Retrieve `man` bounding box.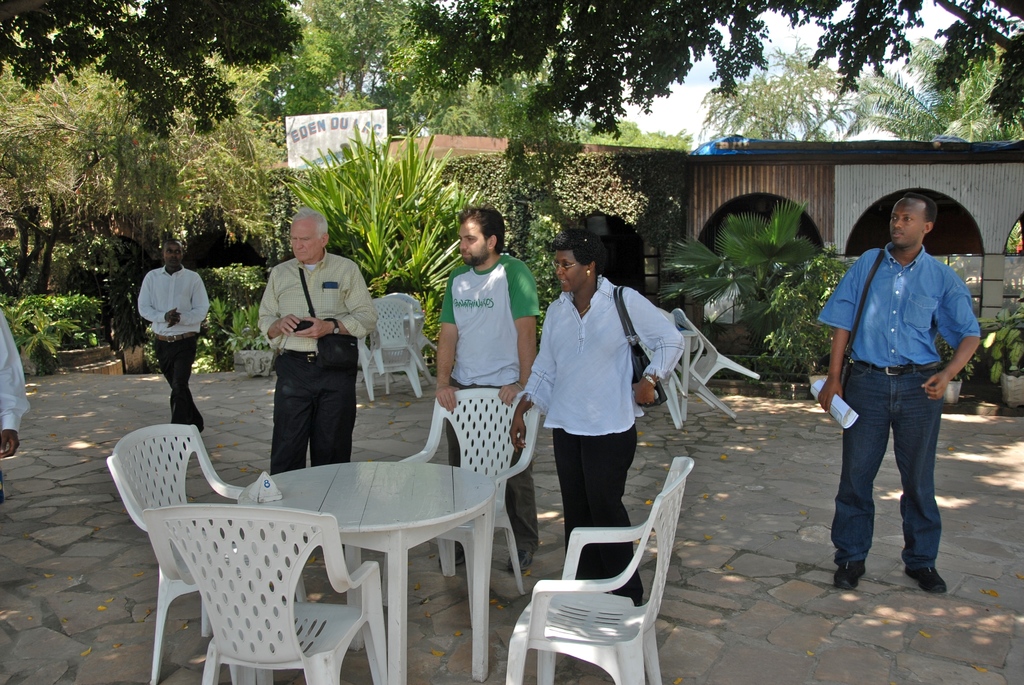
Bounding box: [left=805, top=190, right=979, bottom=597].
